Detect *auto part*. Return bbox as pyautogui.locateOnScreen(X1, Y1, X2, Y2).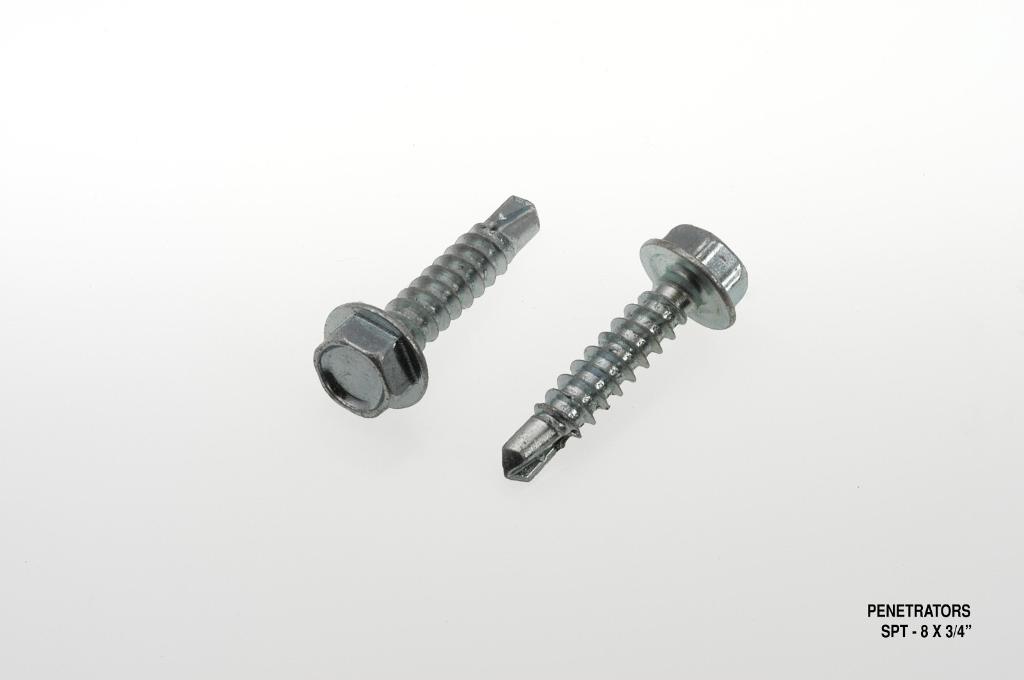
pyautogui.locateOnScreen(499, 226, 751, 486).
